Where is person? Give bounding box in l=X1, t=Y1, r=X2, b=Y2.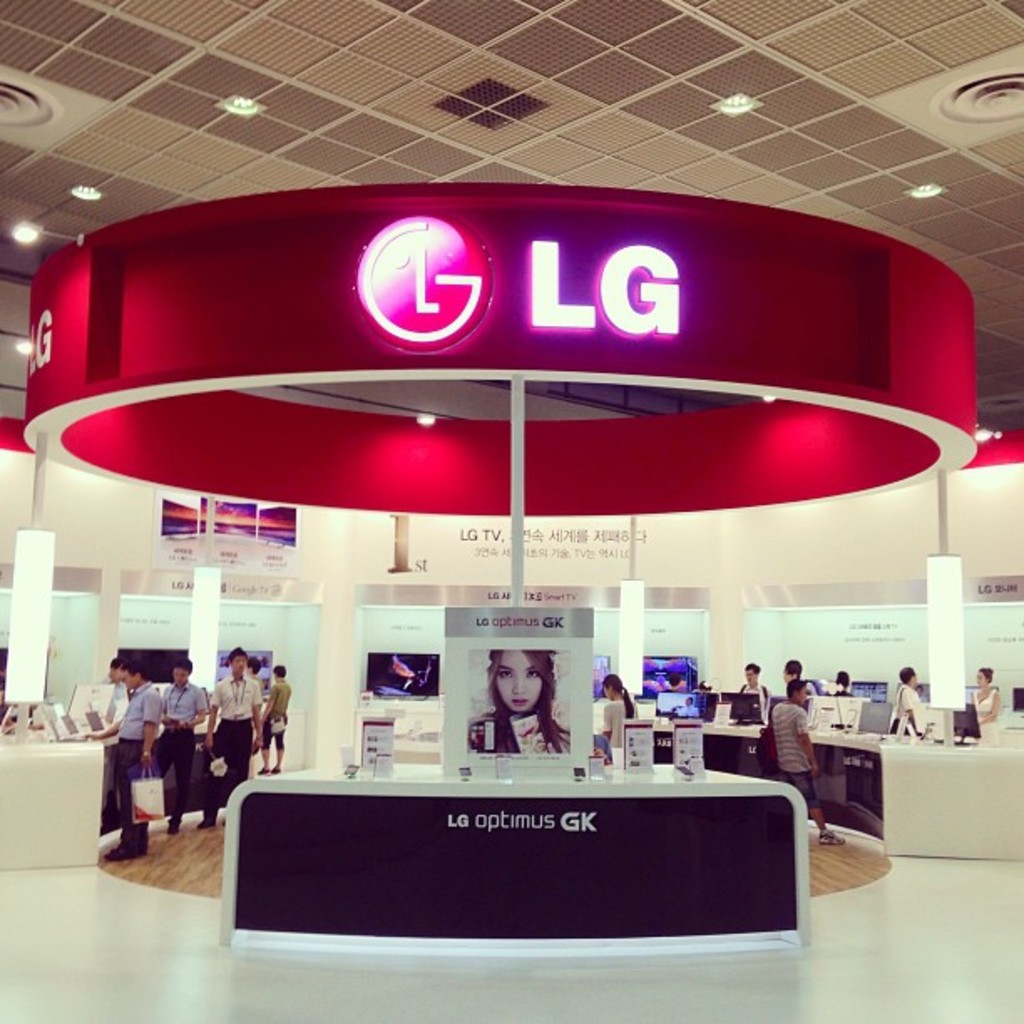
l=156, t=656, r=214, b=830.
